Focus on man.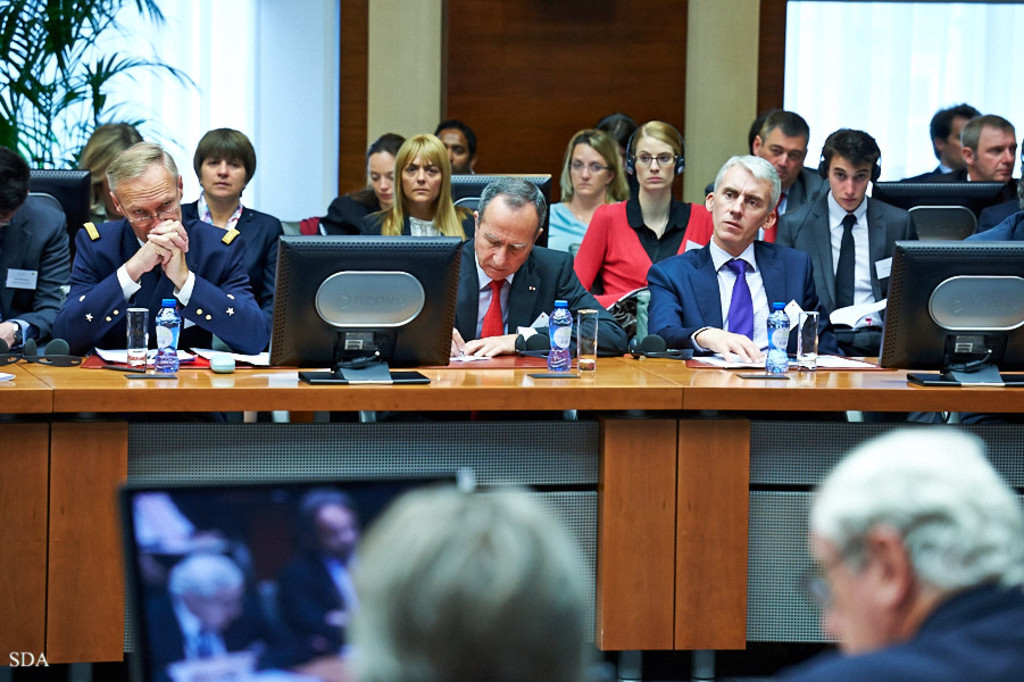
Focused at 949:114:1016:177.
